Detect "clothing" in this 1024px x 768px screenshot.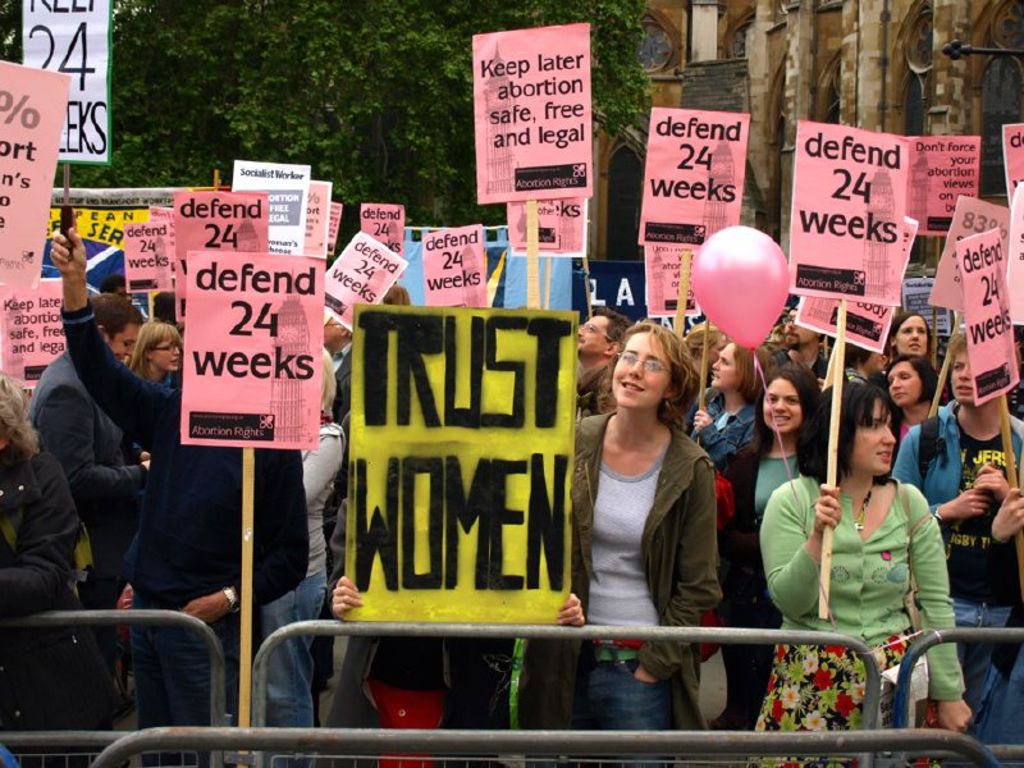
Detection: [758,475,966,767].
